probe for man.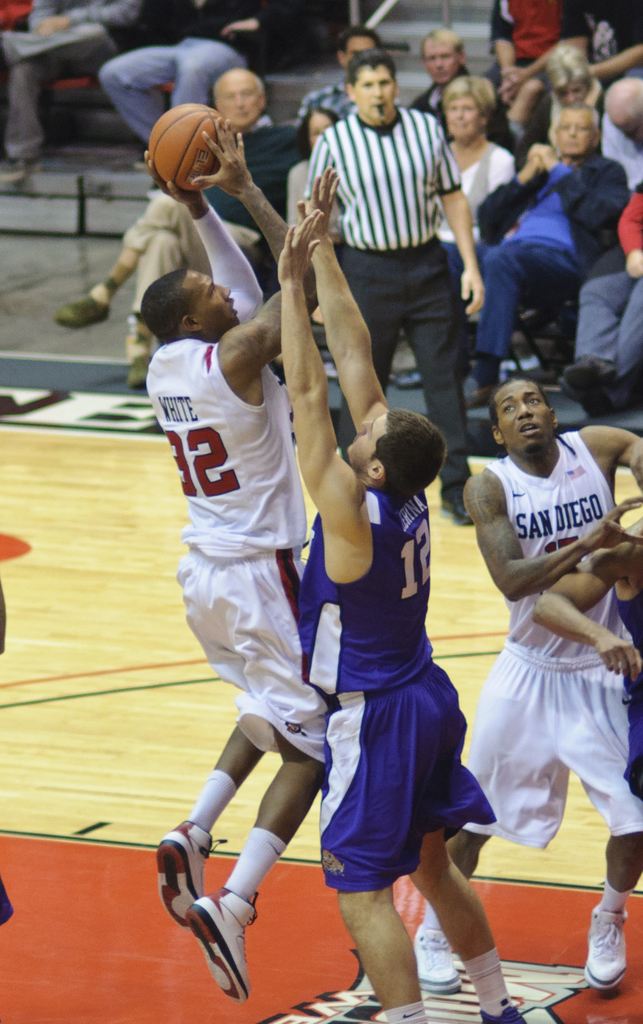
Probe result: detection(414, 378, 642, 998).
